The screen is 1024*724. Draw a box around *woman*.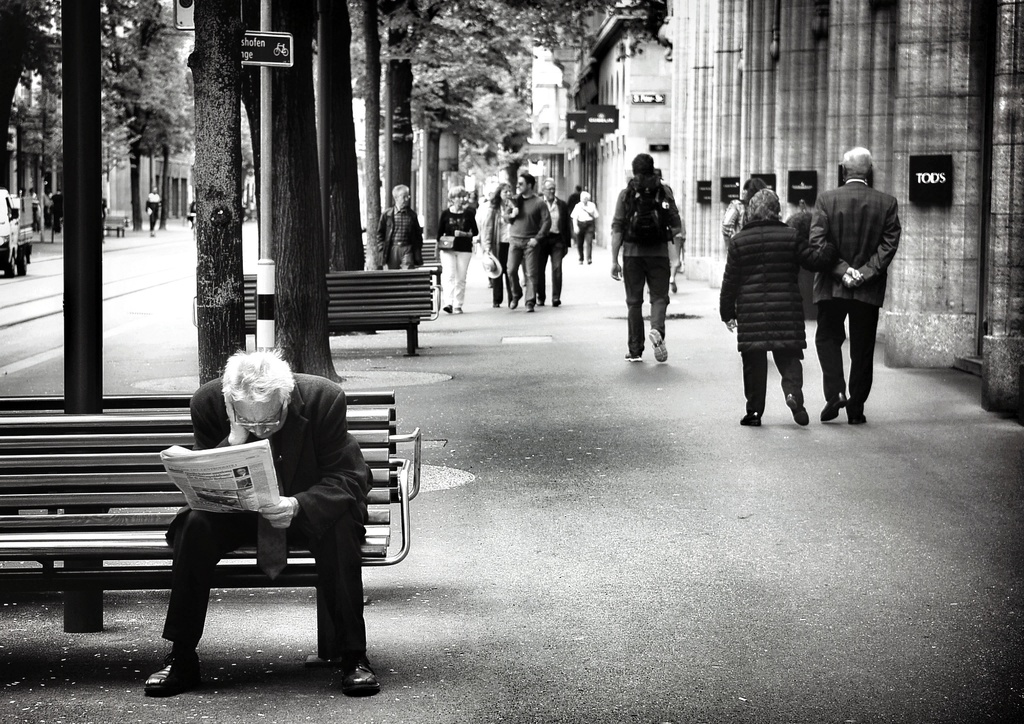
left=477, top=181, right=498, bottom=309.
